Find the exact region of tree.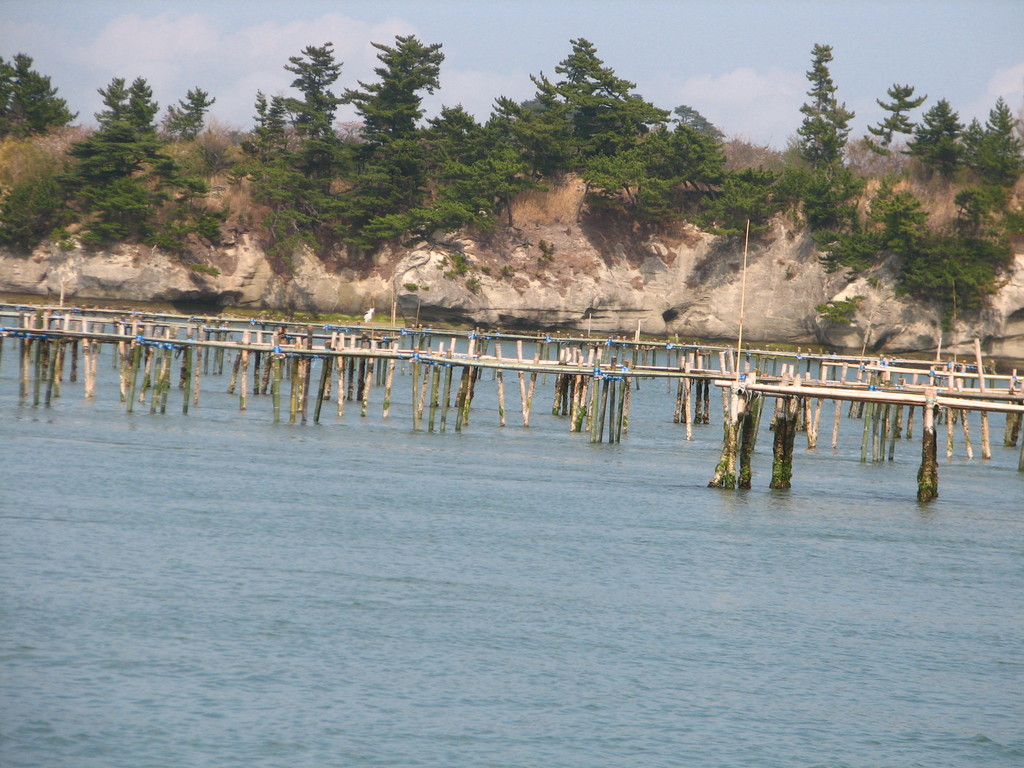
Exact region: rect(163, 81, 217, 140).
